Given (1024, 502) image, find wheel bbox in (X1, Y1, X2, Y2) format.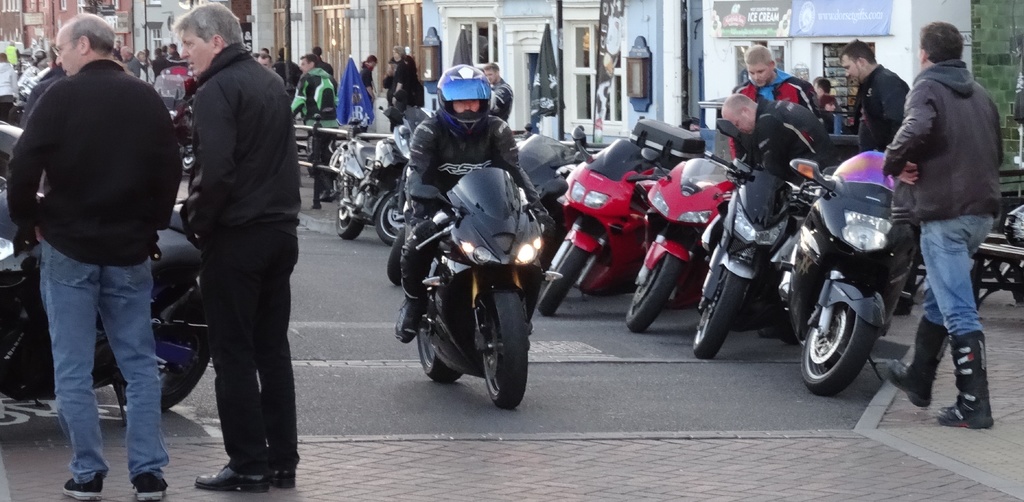
(809, 268, 895, 391).
